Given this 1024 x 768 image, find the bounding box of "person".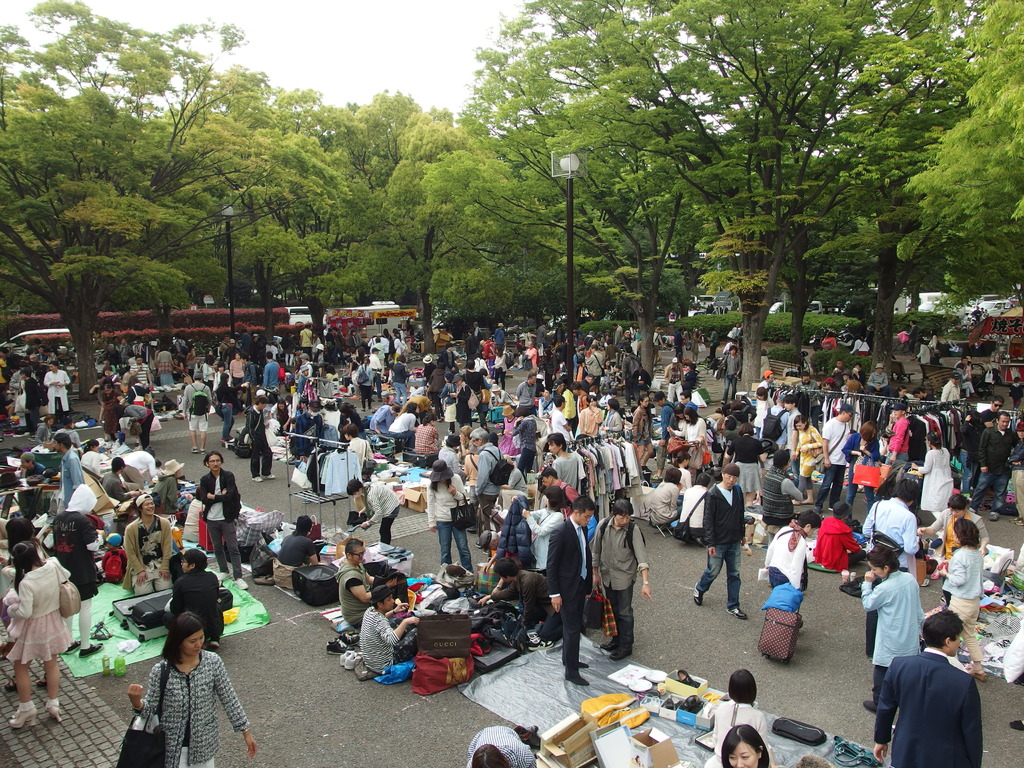
754, 384, 774, 442.
